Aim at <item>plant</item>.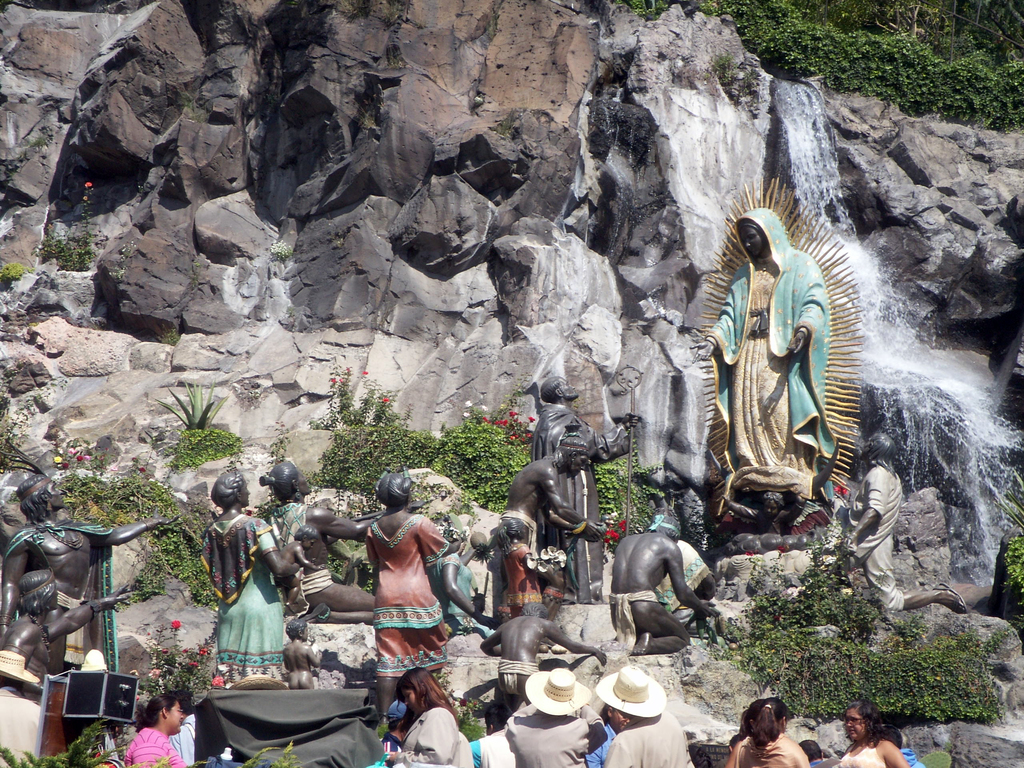
Aimed at (0, 262, 26, 289).
